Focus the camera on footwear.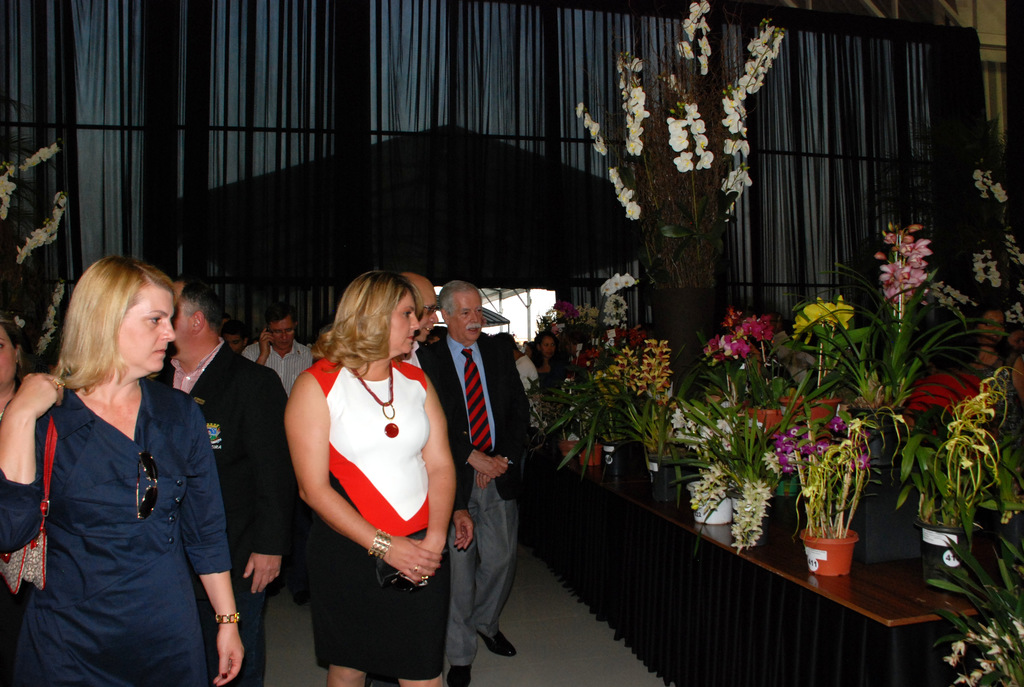
Focus region: l=483, t=628, r=515, b=656.
